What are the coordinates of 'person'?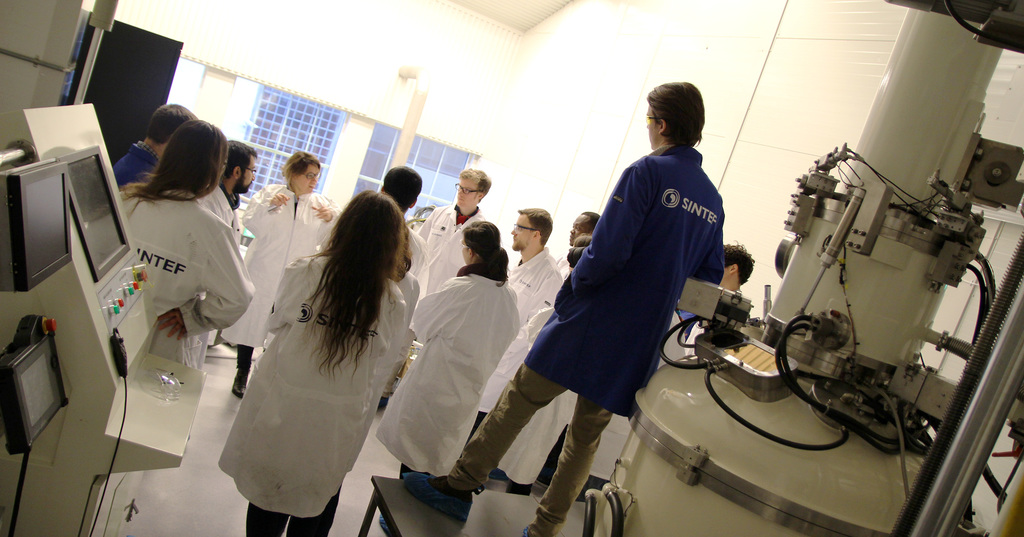
crop(372, 220, 521, 533).
